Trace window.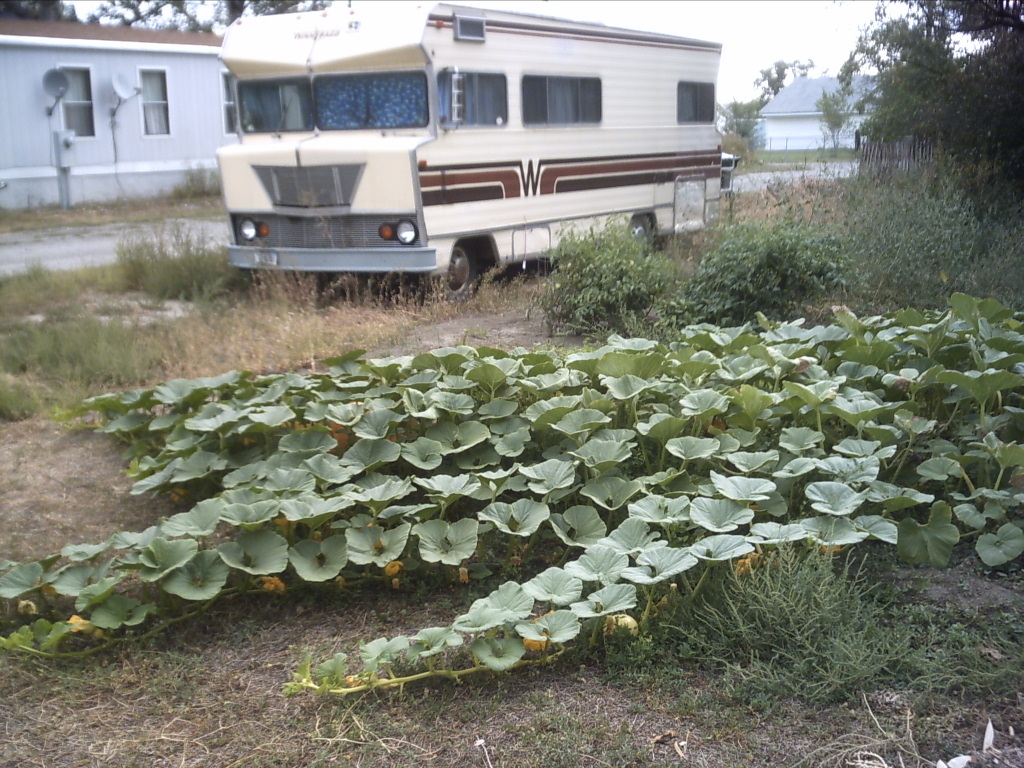
Traced to BBox(141, 66, 171, 131).
